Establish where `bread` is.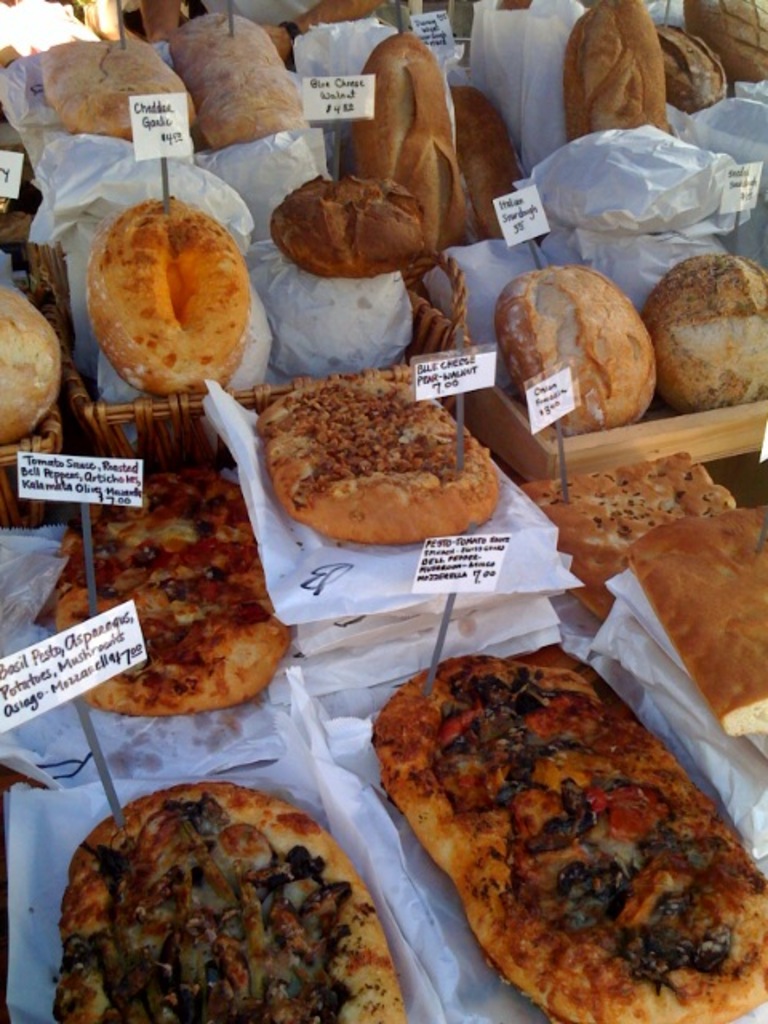
Established at {"left": 653, "top": 19, "right": 725, "bottom": 109}.
